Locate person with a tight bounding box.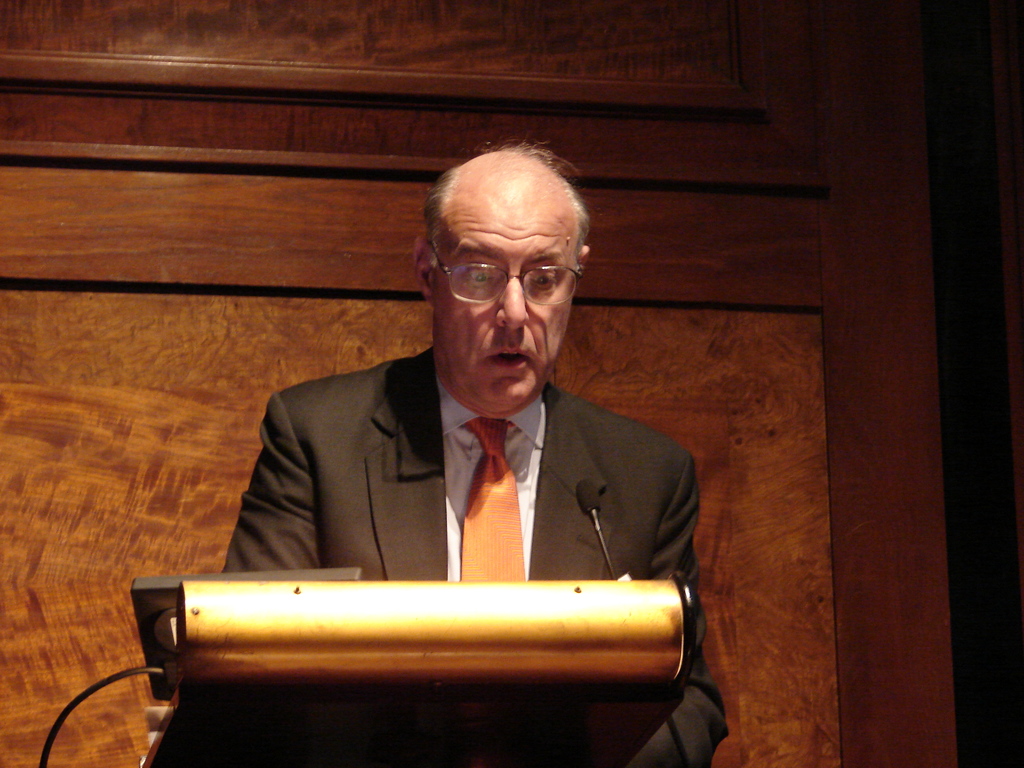
{"left": 219, "top": 138, "right": 727, "bottom": 767}.
